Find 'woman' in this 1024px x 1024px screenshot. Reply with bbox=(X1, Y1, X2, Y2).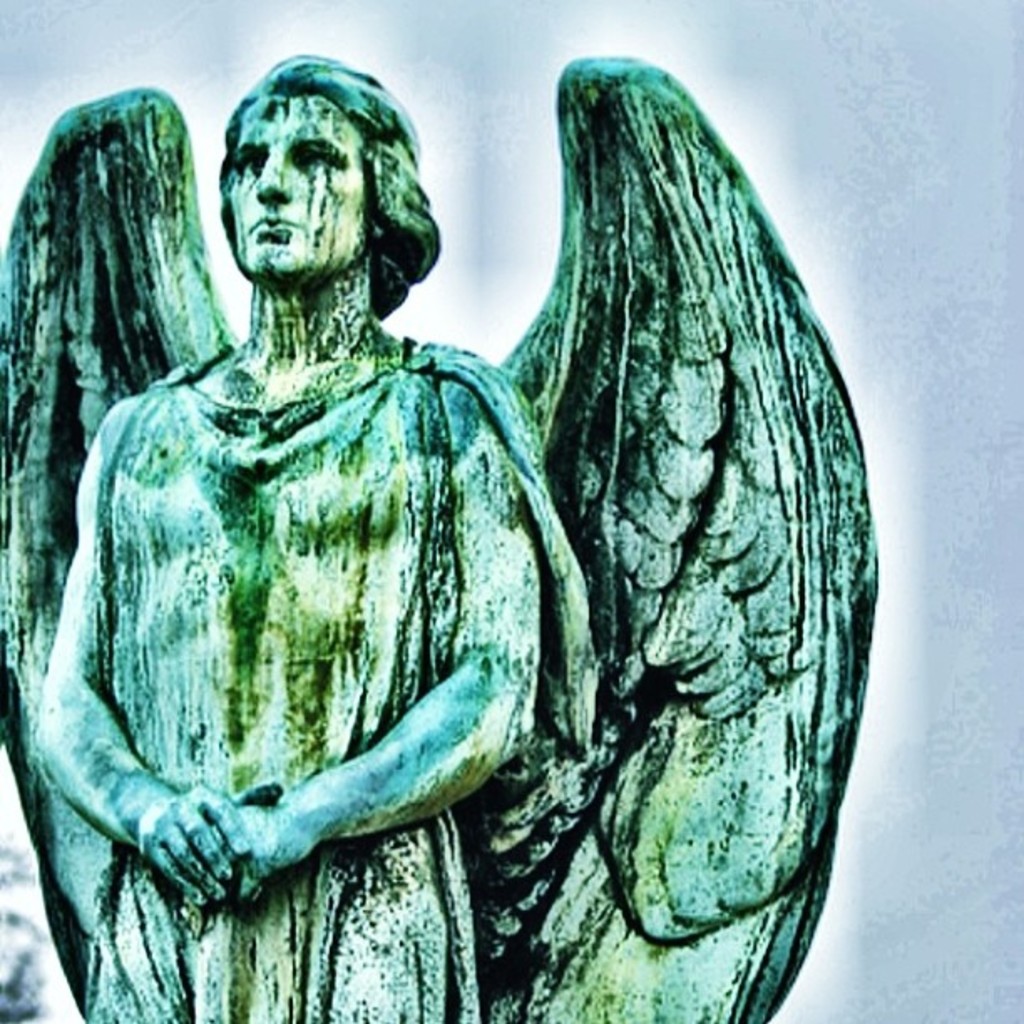
bbox=(37, 47, 592, 1022).
